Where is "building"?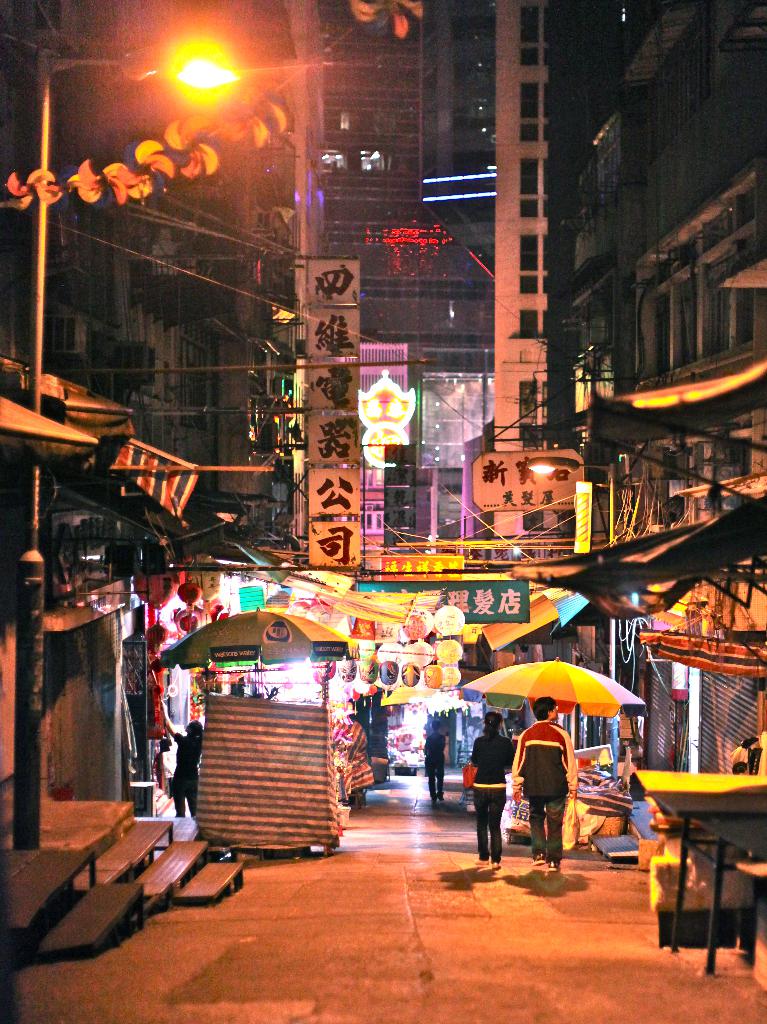
(291,0,551,775).
